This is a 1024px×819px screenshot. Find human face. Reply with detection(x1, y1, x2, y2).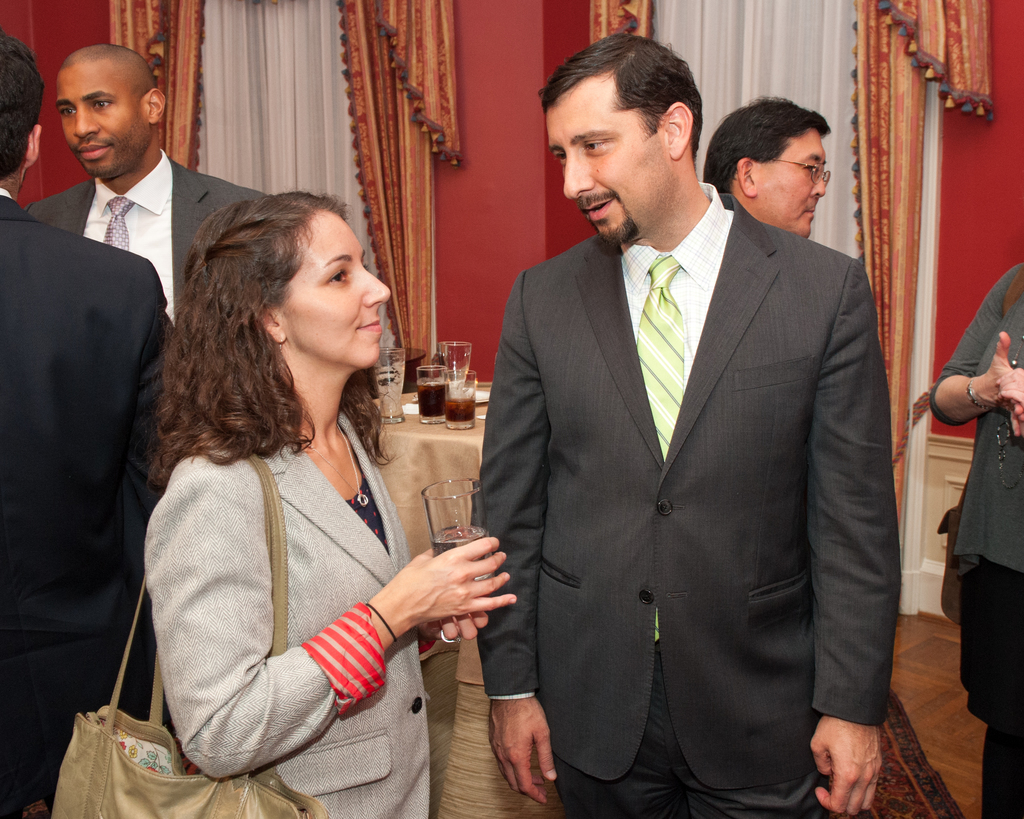
detection(540, 67, 657, 248).
